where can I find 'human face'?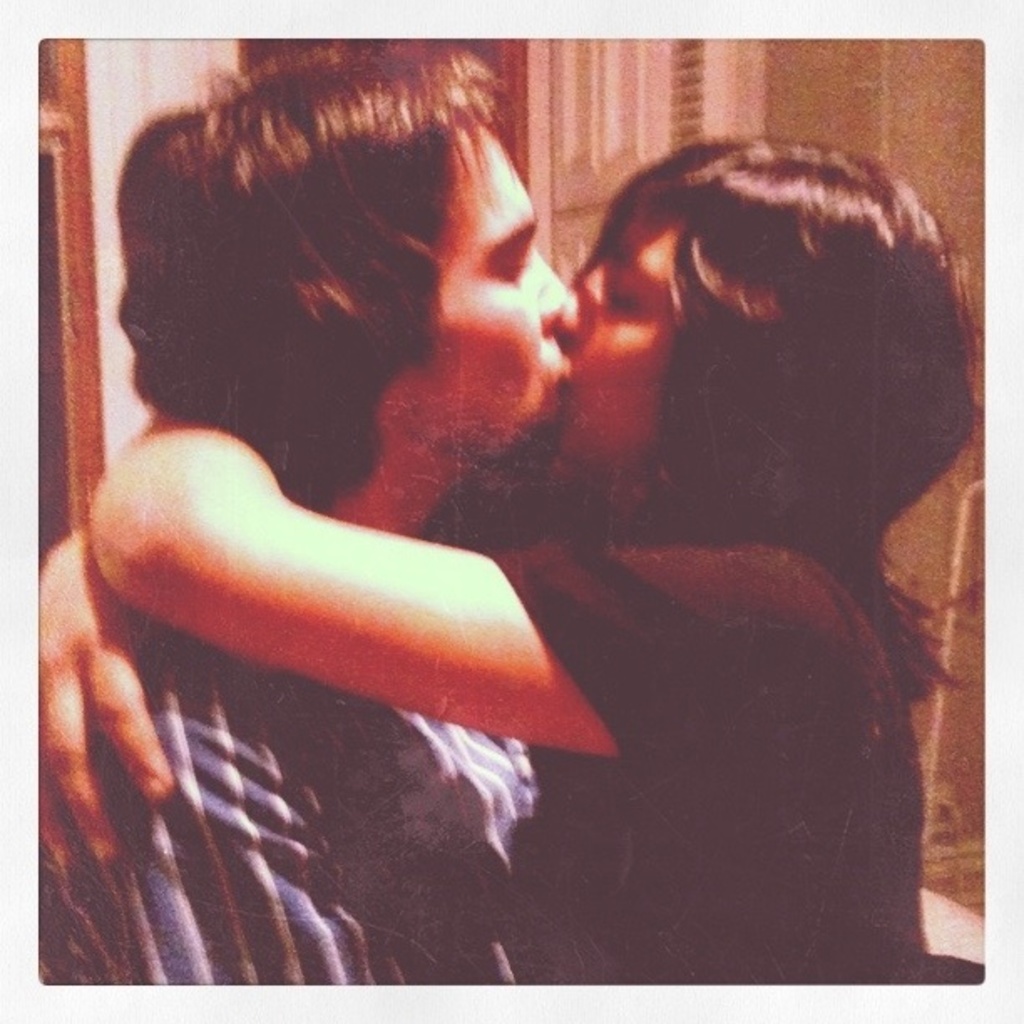
You can find it at region(550, 226, 684, 495).
